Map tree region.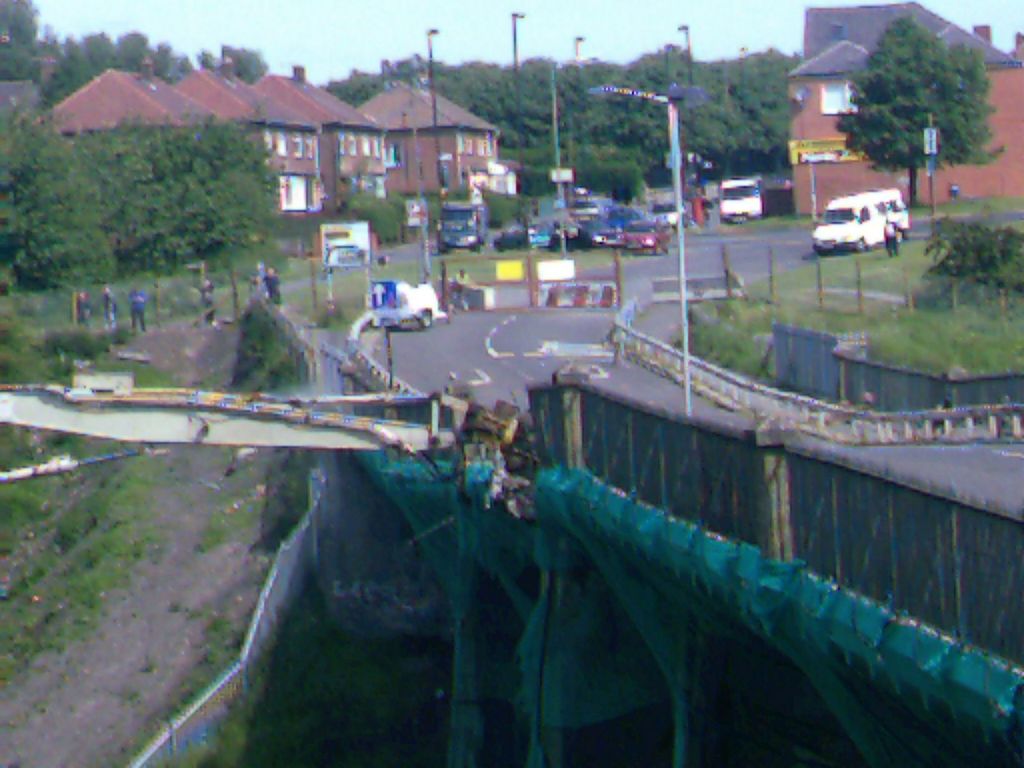
Mapped to left=473, top=48, right=566, bottom=150.
